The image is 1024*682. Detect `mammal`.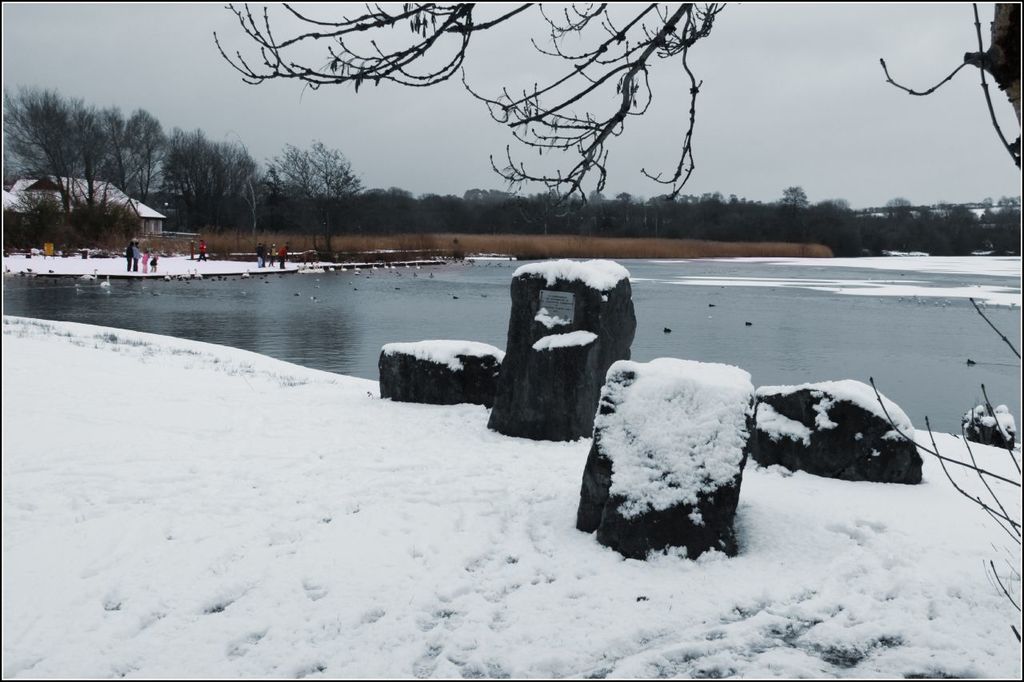
Detection: (left=279, top=239, right=286, bottom=269).
